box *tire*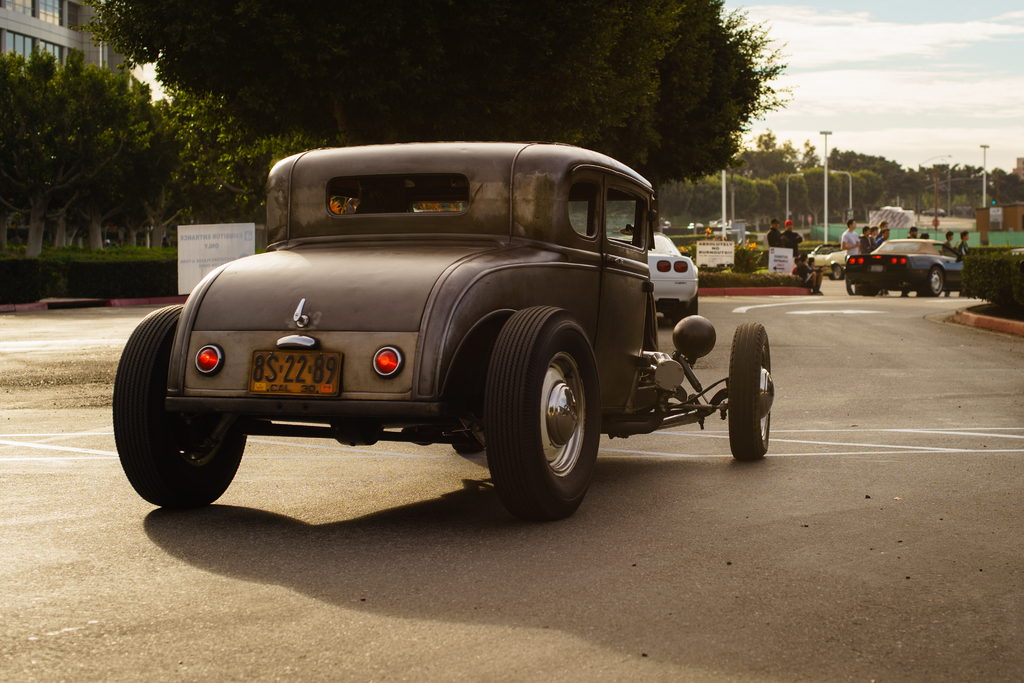
region(113, 305, 245, 506)
